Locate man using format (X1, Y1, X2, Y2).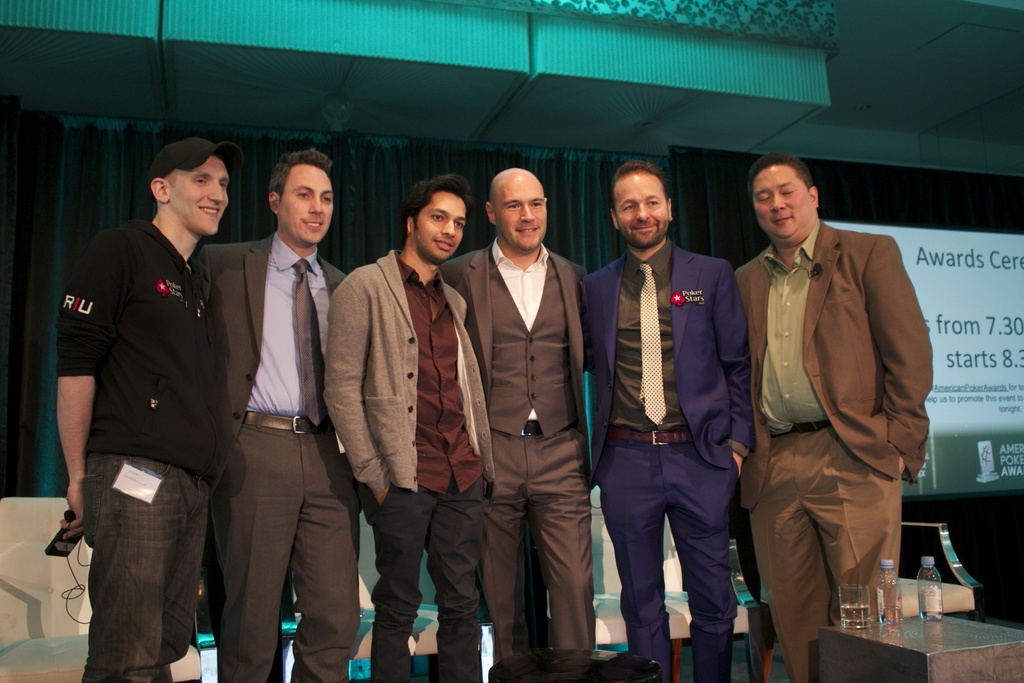
(438, 168, 589, 682).
